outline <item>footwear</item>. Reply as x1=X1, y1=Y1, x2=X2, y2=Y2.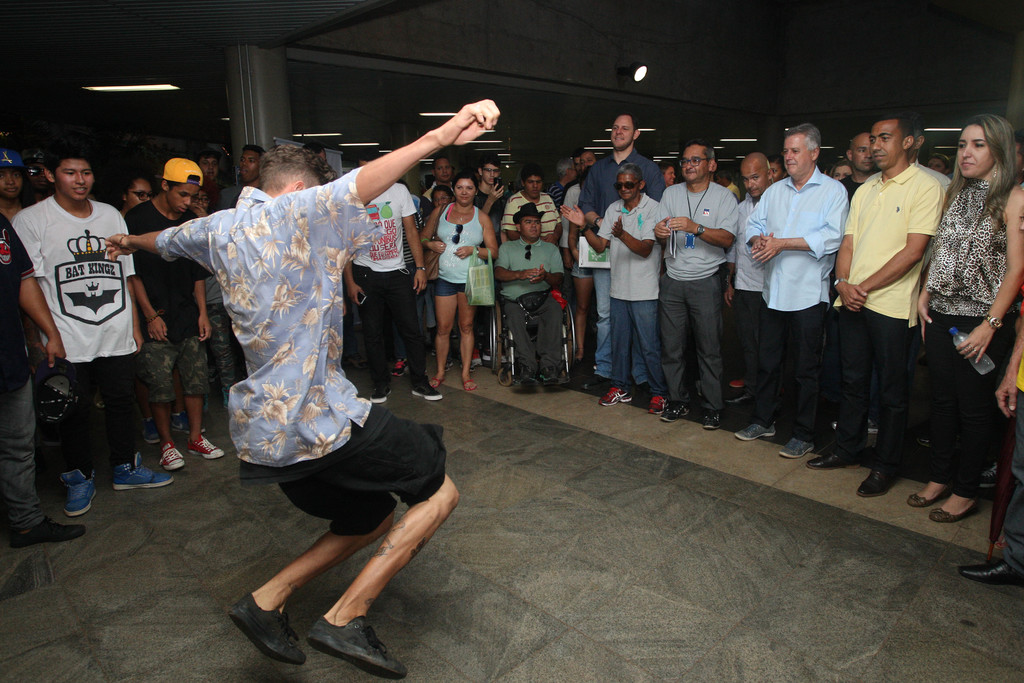
x1=909, y1=489, x2=956, y2=513.
